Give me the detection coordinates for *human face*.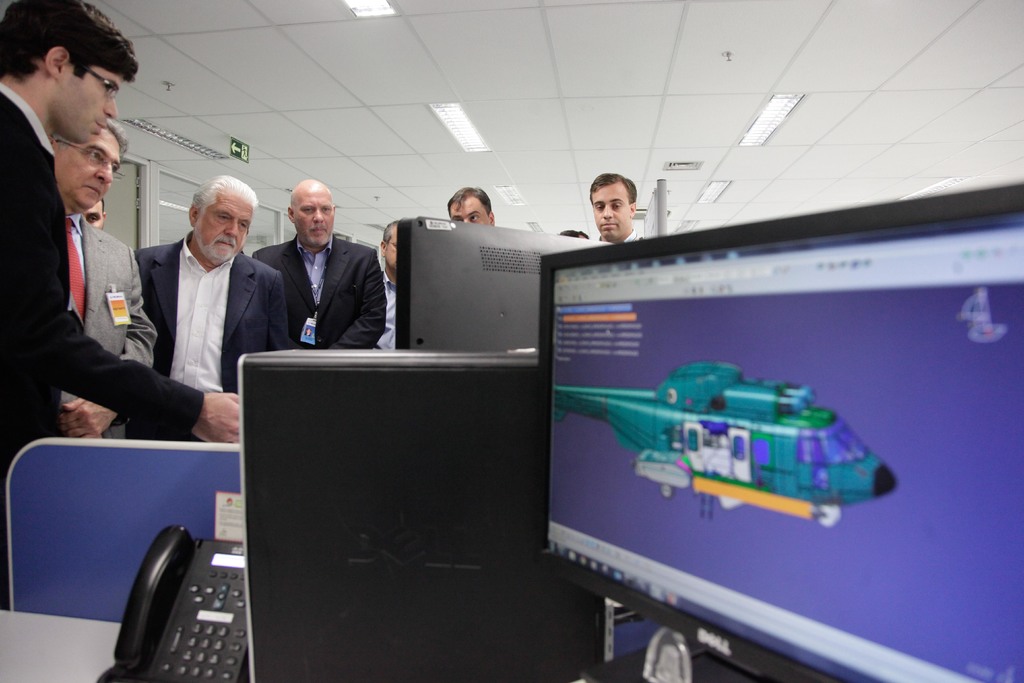
(293,188,333,243).
